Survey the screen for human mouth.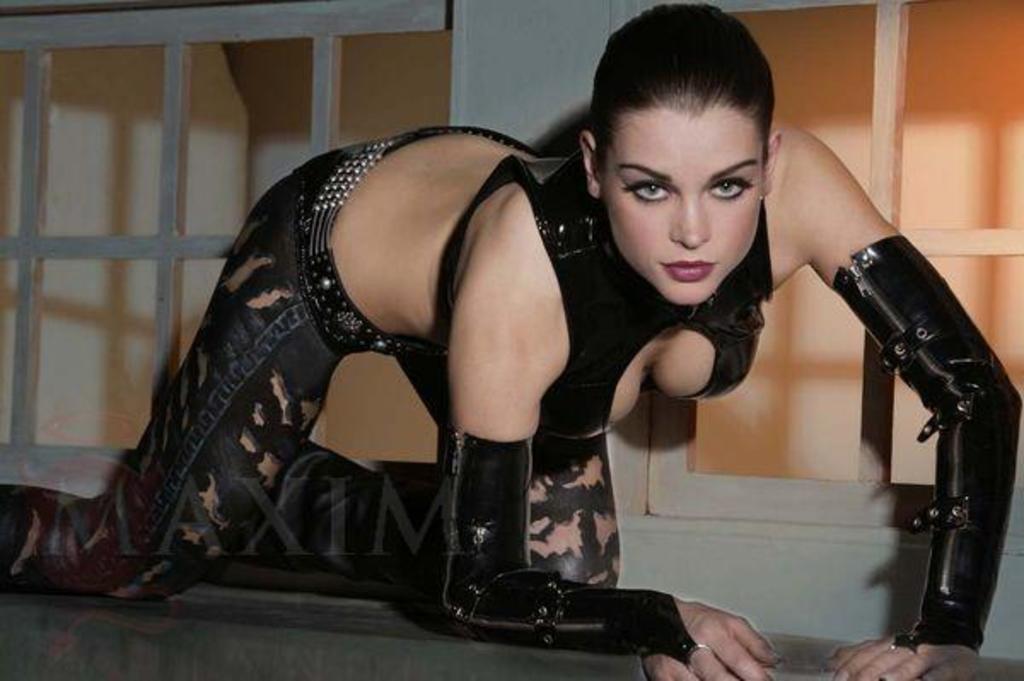
Survey found: region(655, 247, 720, 302).
